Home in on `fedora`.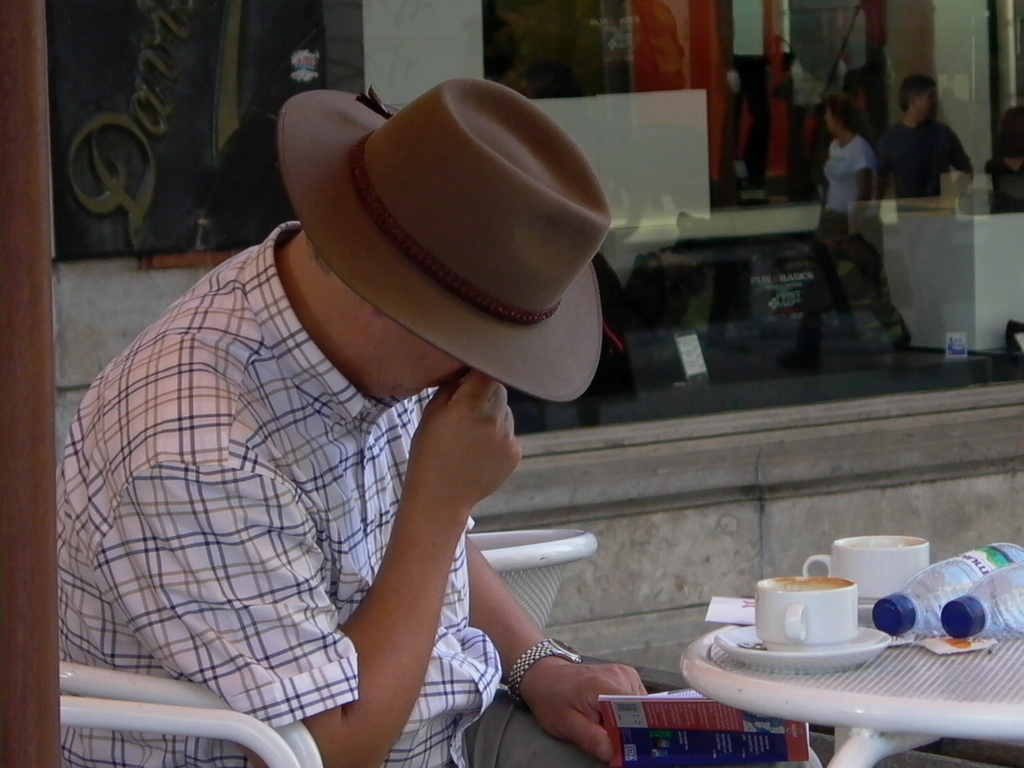
Homed in at [275,72,615,405].
